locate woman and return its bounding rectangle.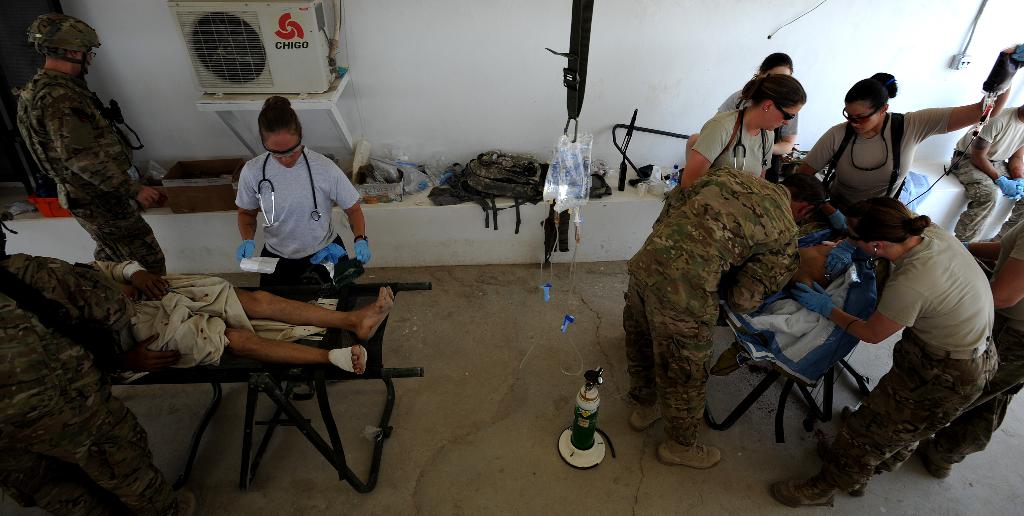
<region>763, 197, 1005, 508</region>.
